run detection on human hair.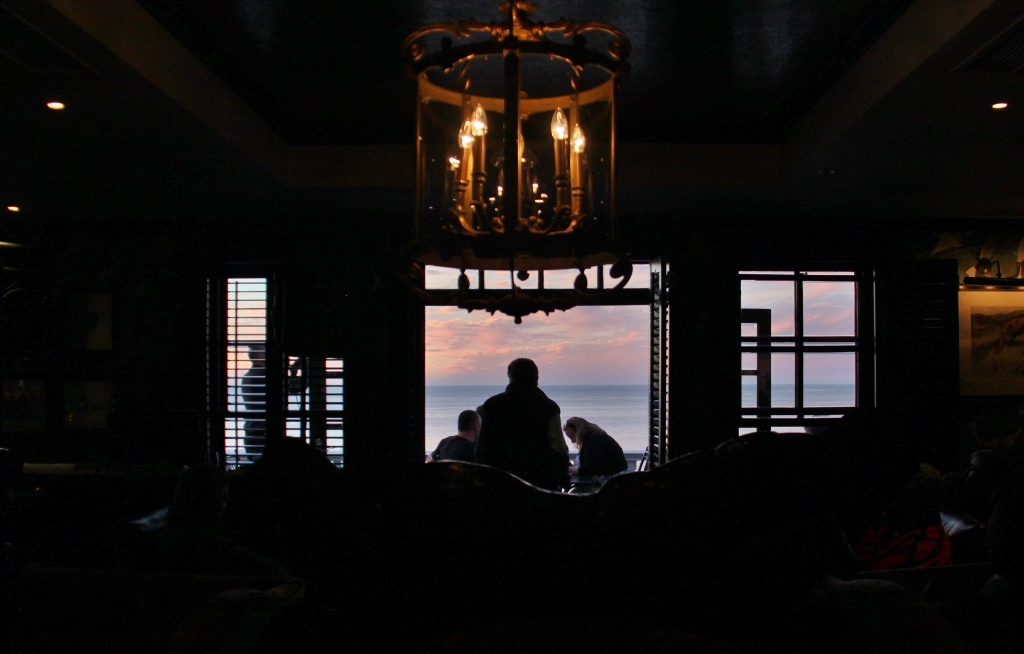
Result: <bbox>461, 407, 484, 432</bbox>.
